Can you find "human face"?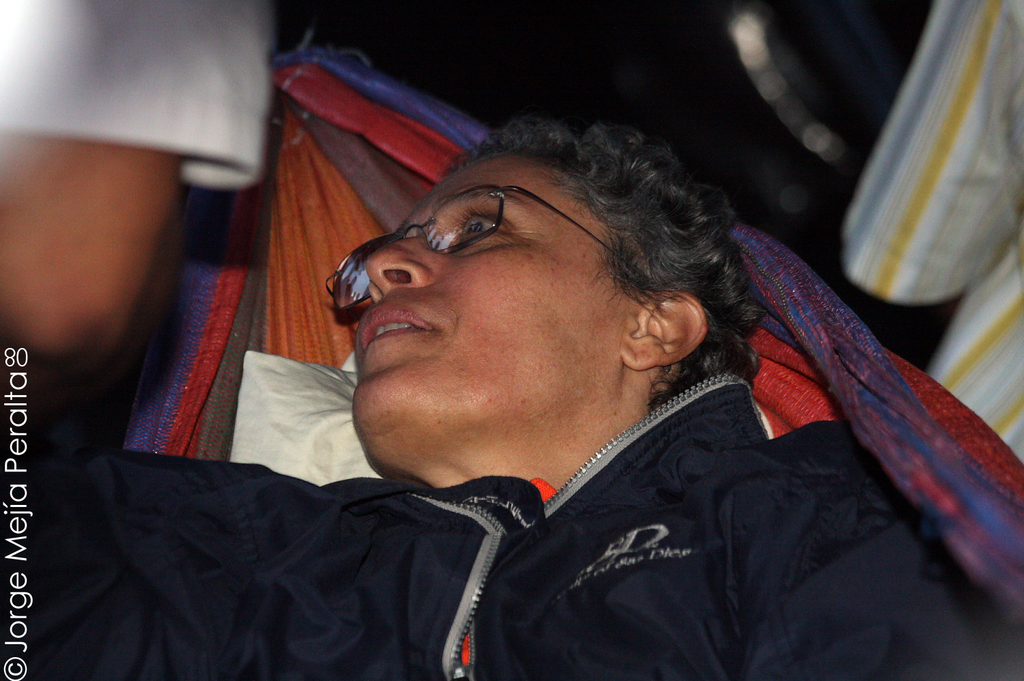
Yes, bounding box: (330, 151, 647, 464).
